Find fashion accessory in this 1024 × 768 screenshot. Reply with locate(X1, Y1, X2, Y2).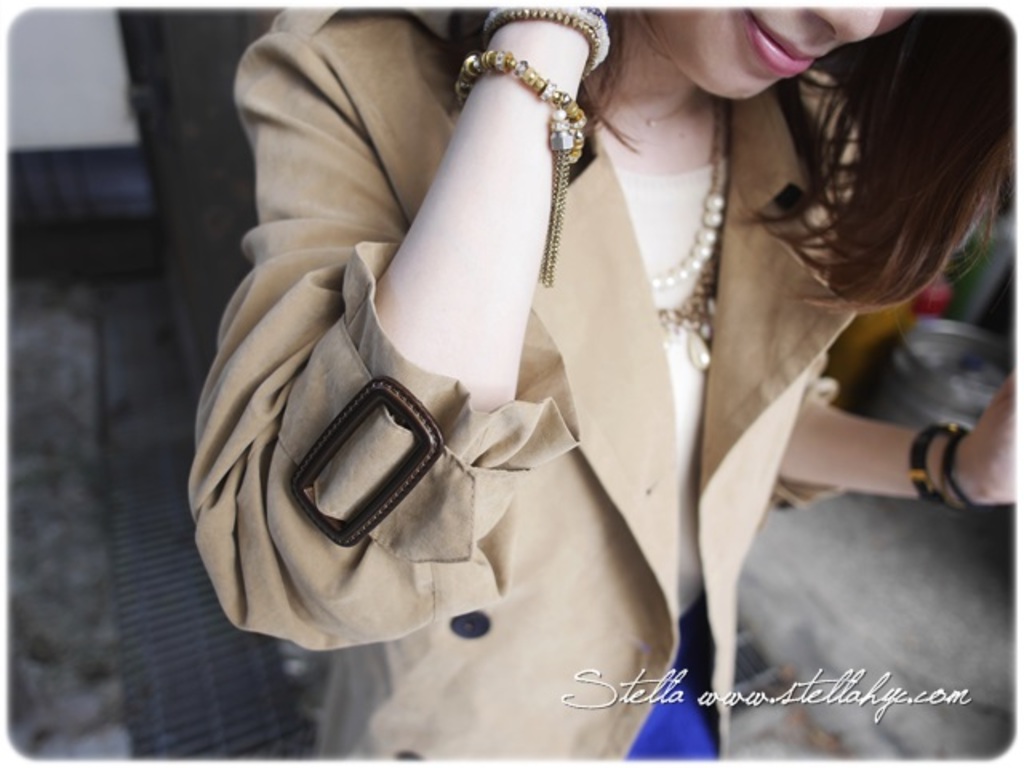
locate(910, 419, 973, 502).
